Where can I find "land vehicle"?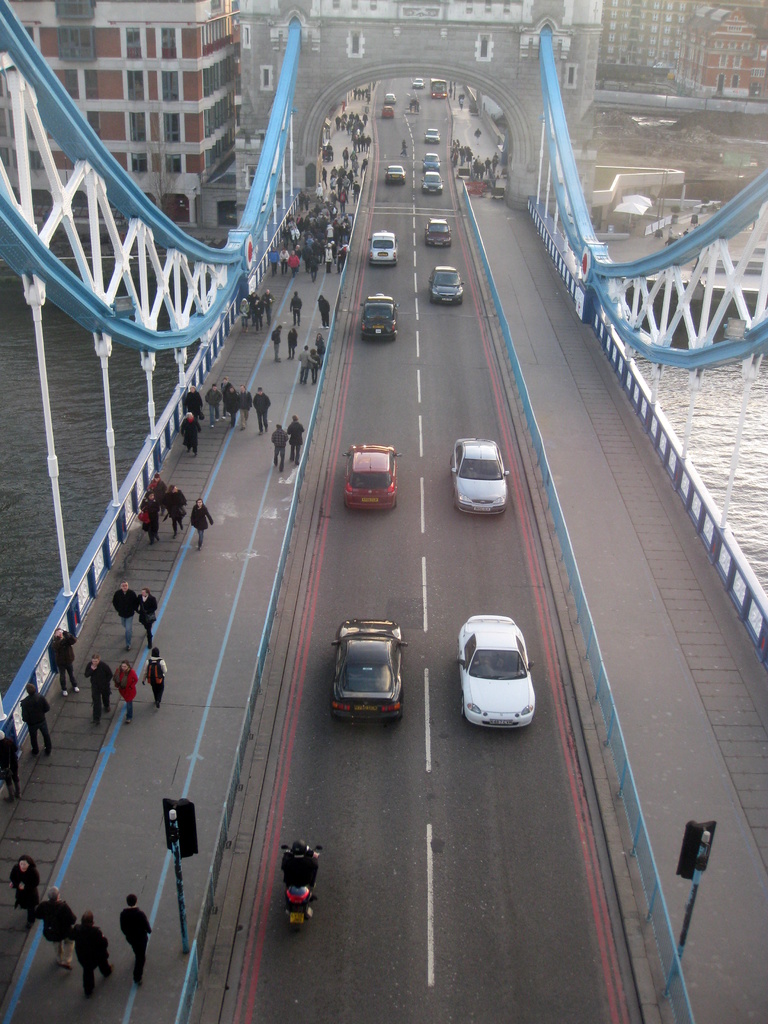
You can find it at select_region(340, 440, 404, 512).
